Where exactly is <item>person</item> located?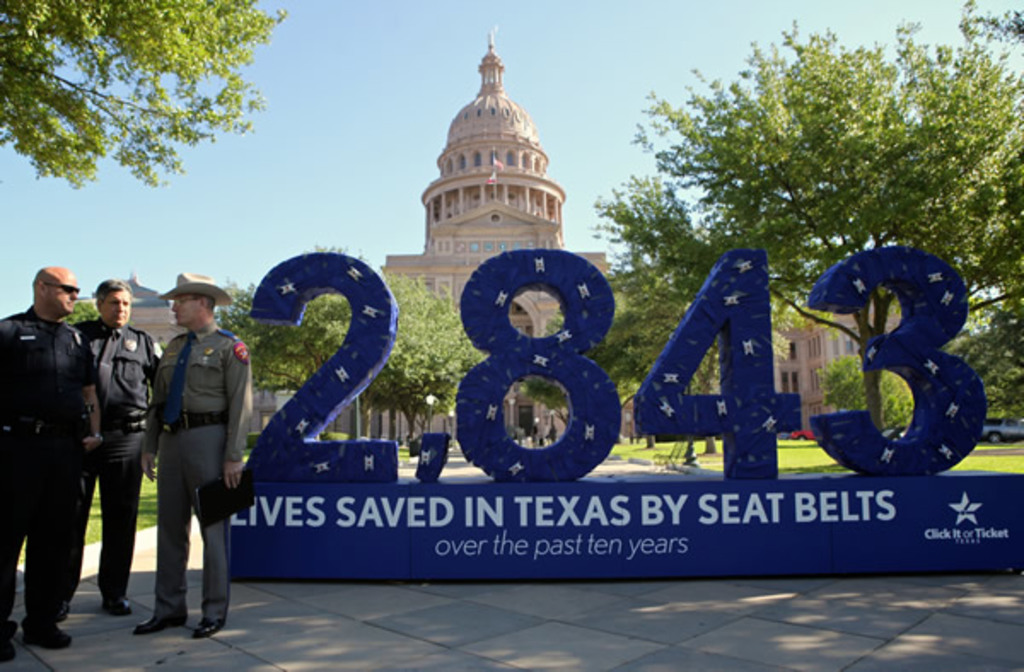
Its bounding box is [left=0, top=264, right=101, bottom=662].
